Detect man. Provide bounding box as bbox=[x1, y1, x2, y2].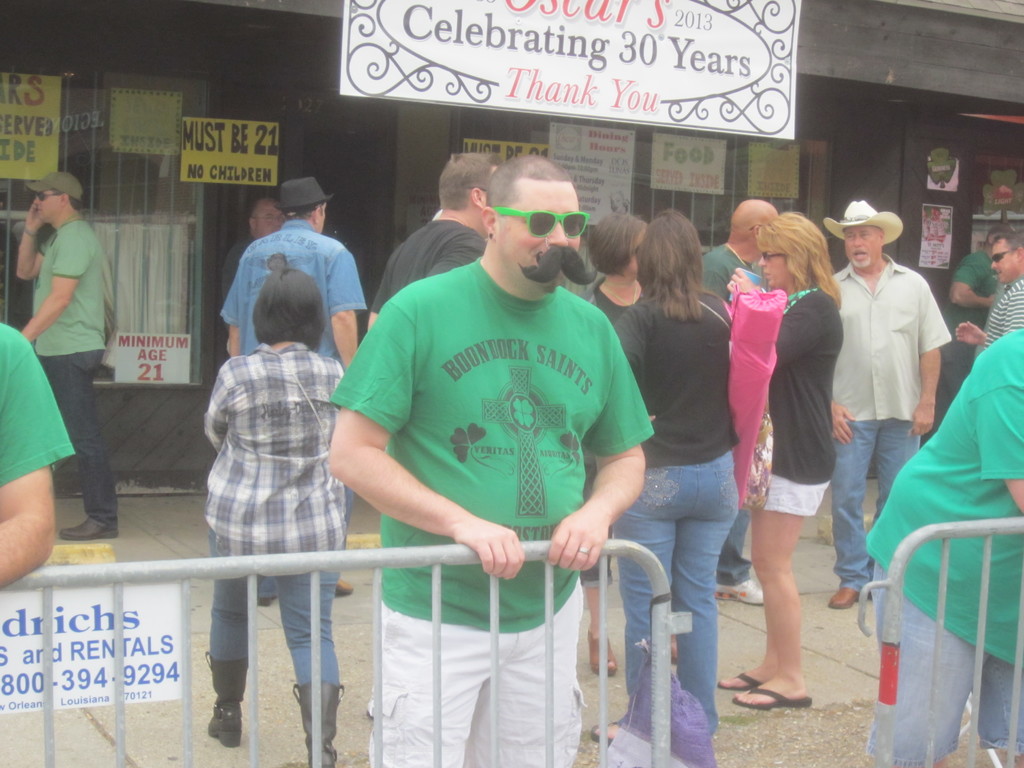
bbox=[223, 200, 285, 310].
